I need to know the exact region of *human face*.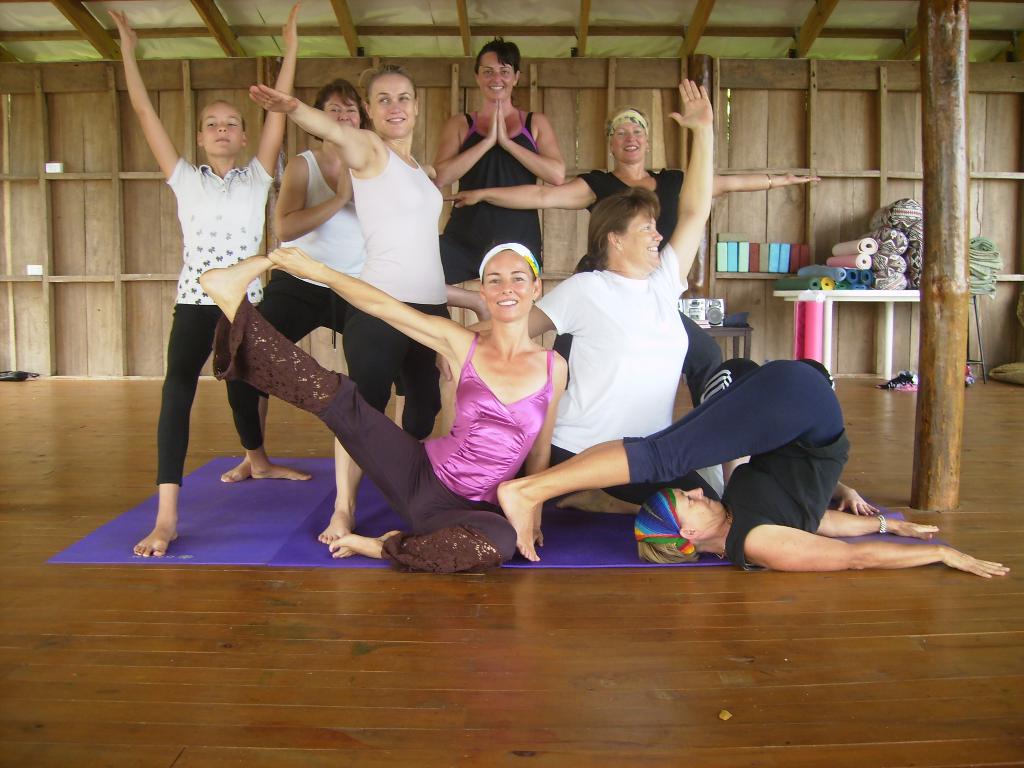
Region: x1=321 y1=89 x2=364 y2=130.
